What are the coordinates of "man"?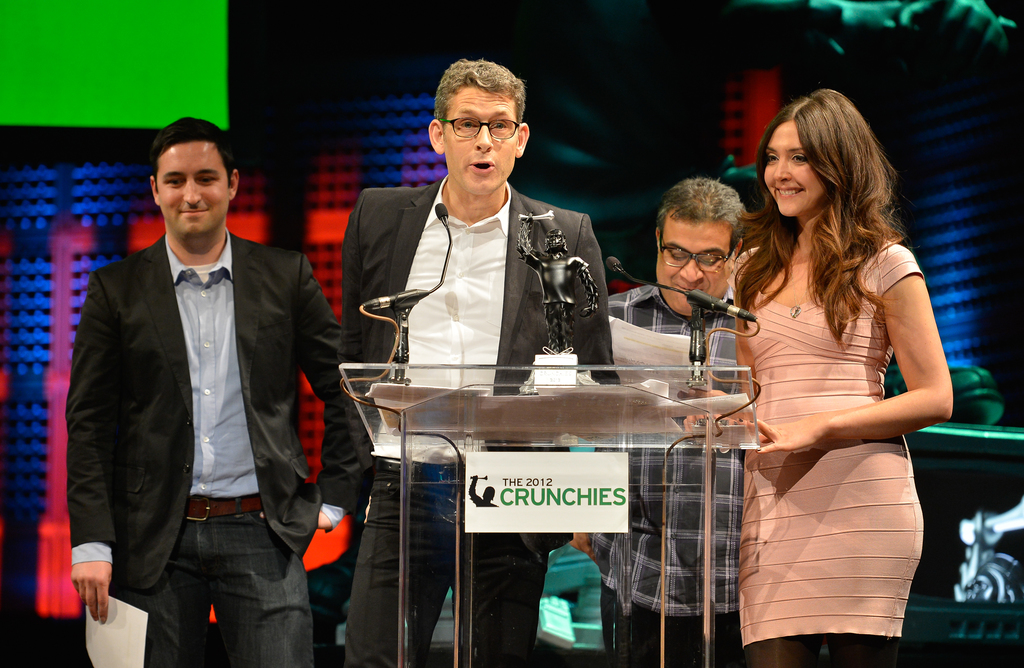
(left=339, top=58, right=619, bottom=667).
